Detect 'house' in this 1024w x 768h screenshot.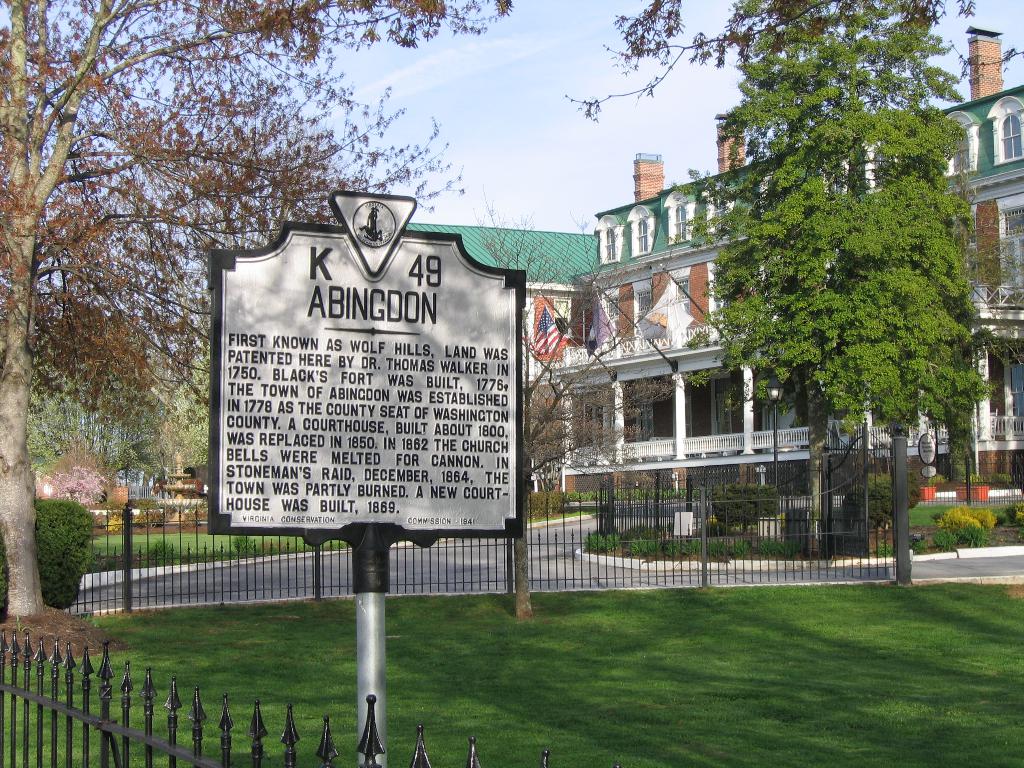
Detection: (left=525, top=26, right=1023, bottom=502).
